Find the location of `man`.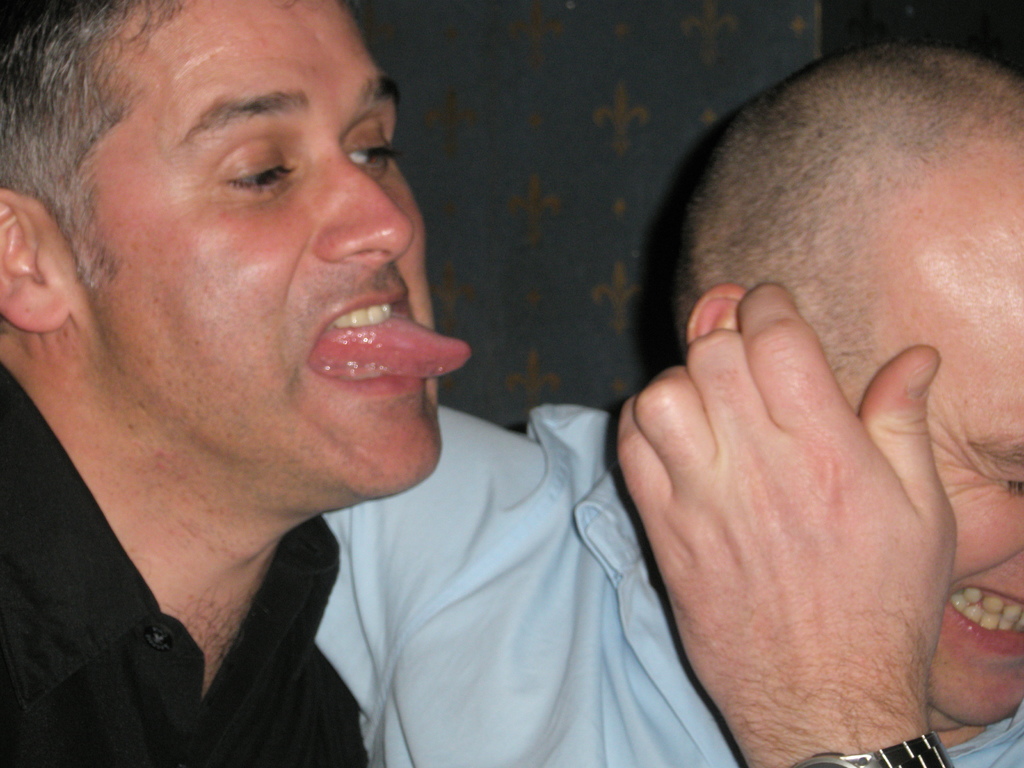
Location: 314 40 1023 767.
